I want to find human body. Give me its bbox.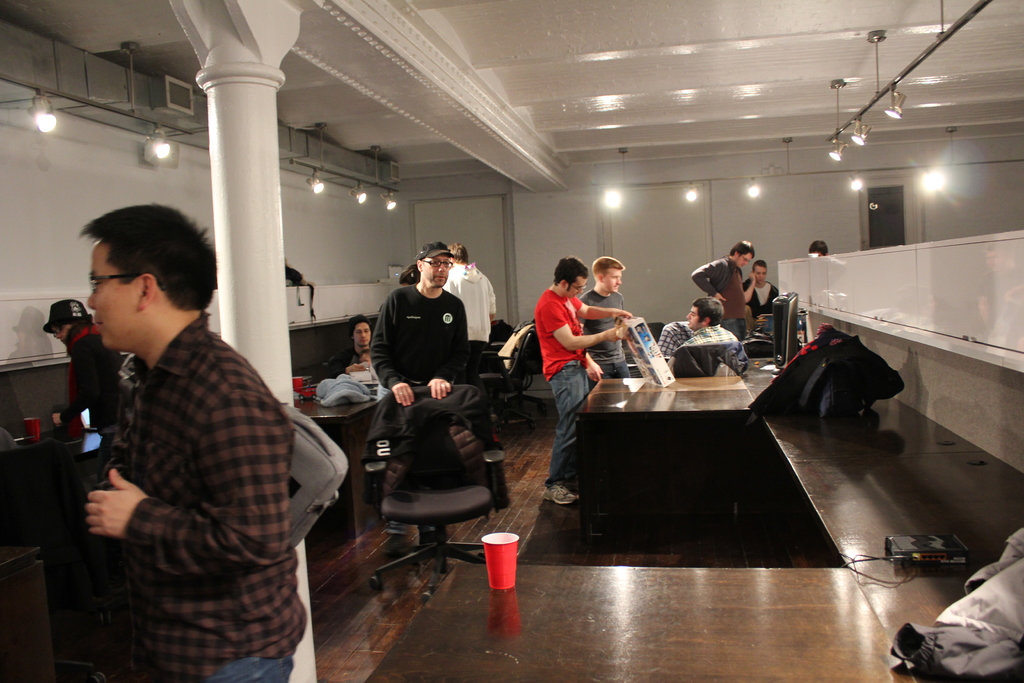
<bbox>371, 281, 474, 547</bbox>.
